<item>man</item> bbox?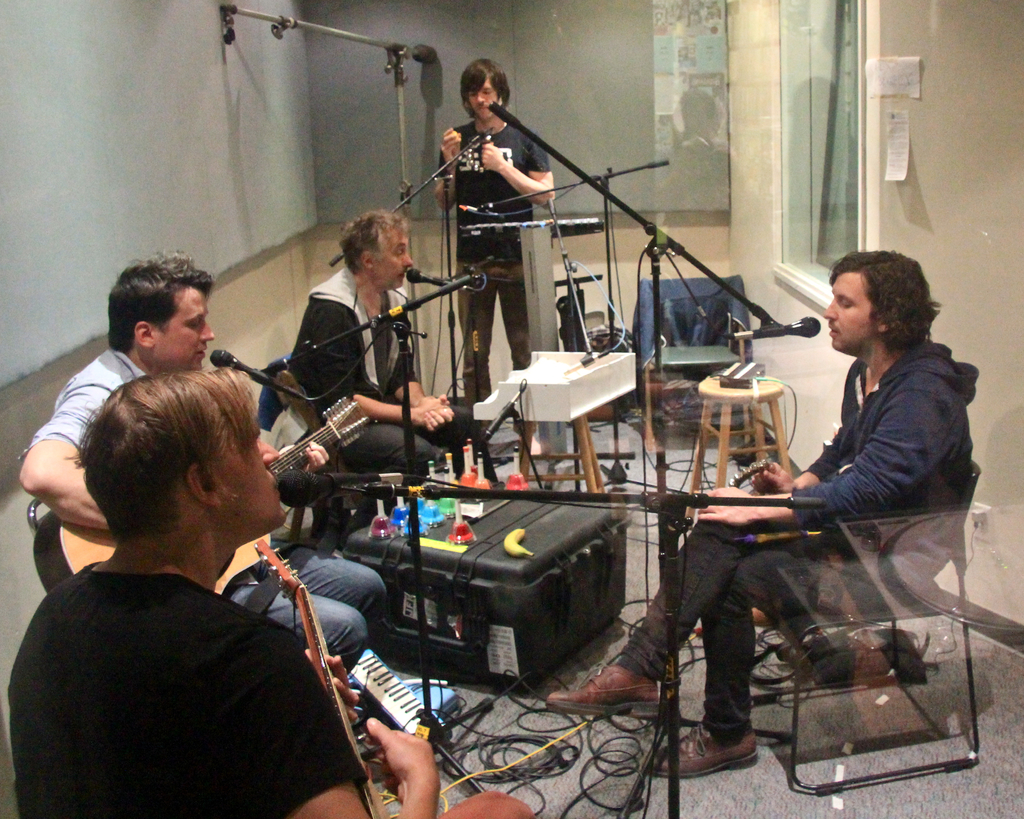
rect(19, 254, 390, 667)
